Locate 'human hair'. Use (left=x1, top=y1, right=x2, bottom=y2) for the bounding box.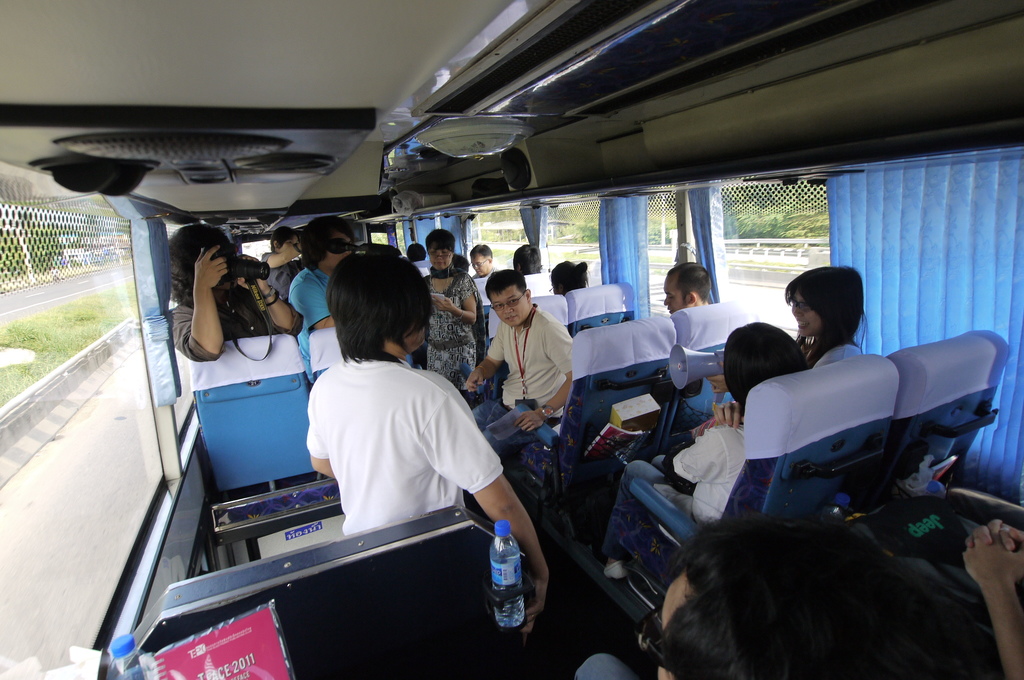
(left=548, top=259, right=589, bottom=297).
